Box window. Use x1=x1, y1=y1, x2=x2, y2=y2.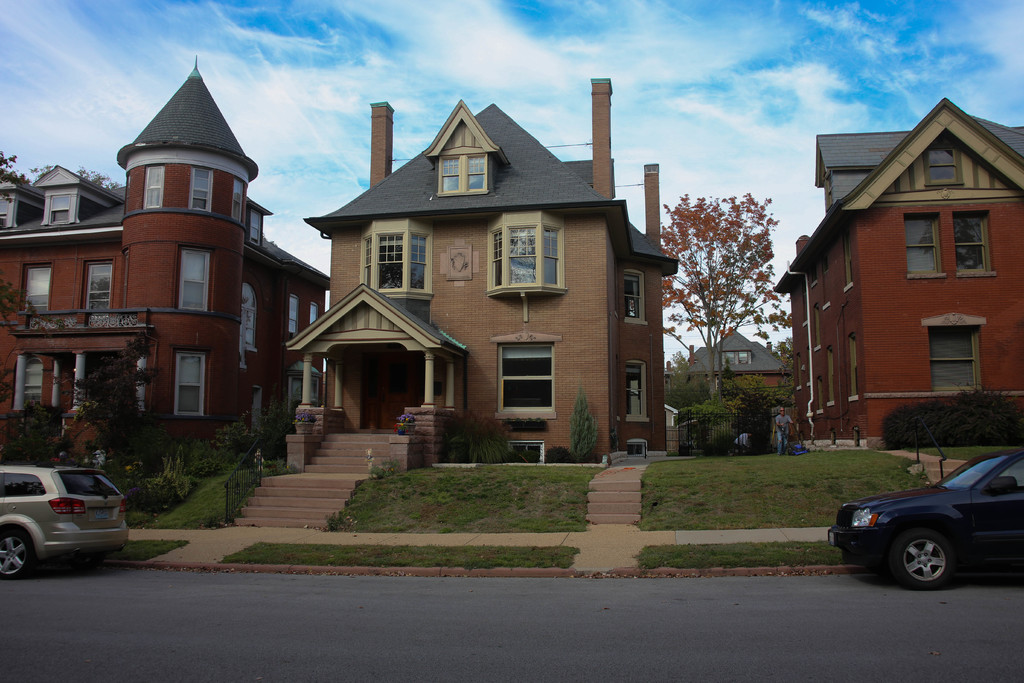
x1=50, y1=190, x2=75, y2=226.
